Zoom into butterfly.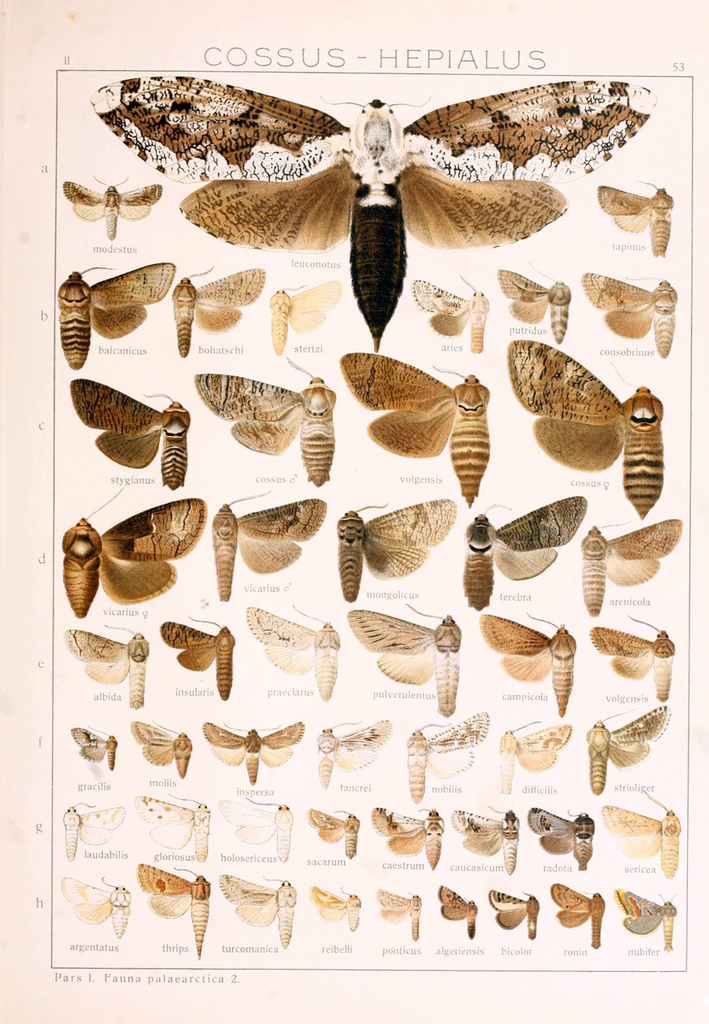
Zoom target: <bbox>346, 610, 467, 716</bbox>.
